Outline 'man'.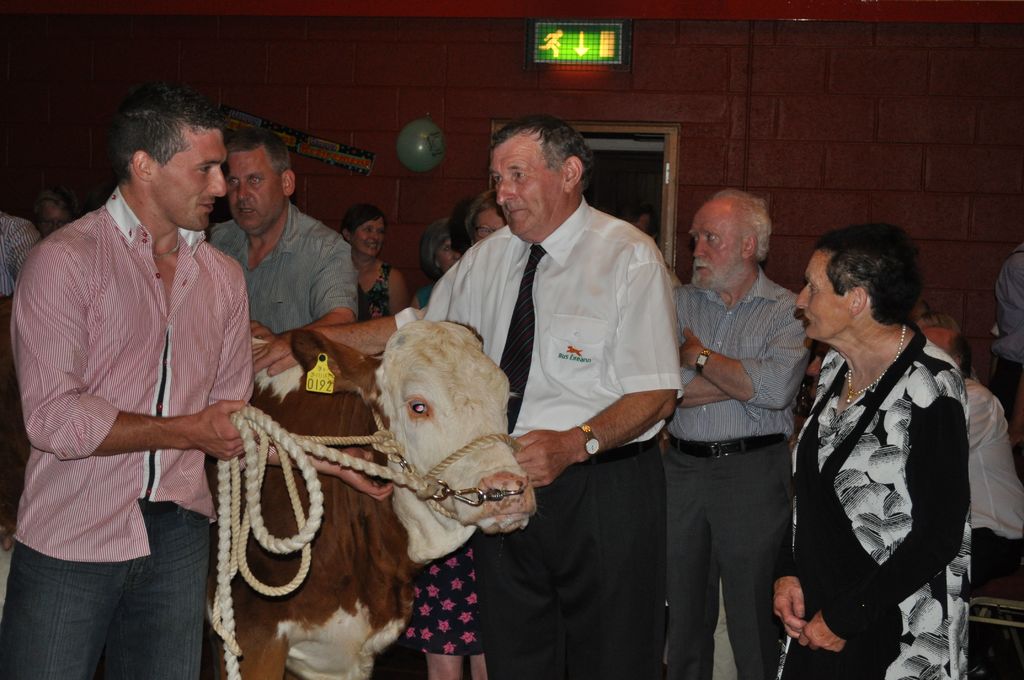
Outline: box=[657, 212, 819, 670].
